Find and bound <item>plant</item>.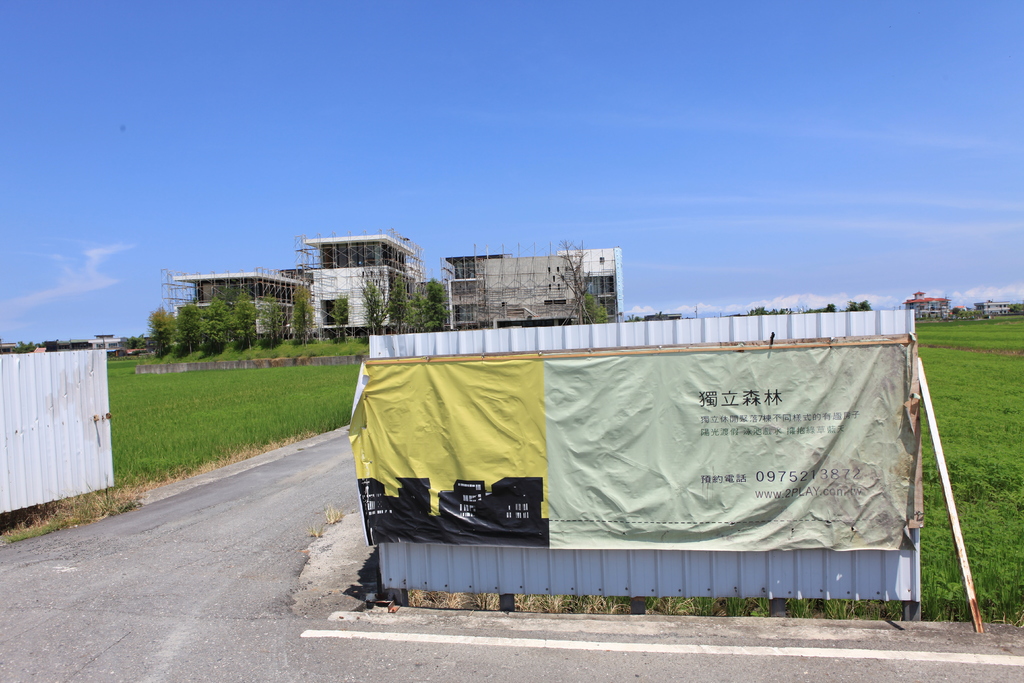
Bound: region(308, 519, 323, 539).
